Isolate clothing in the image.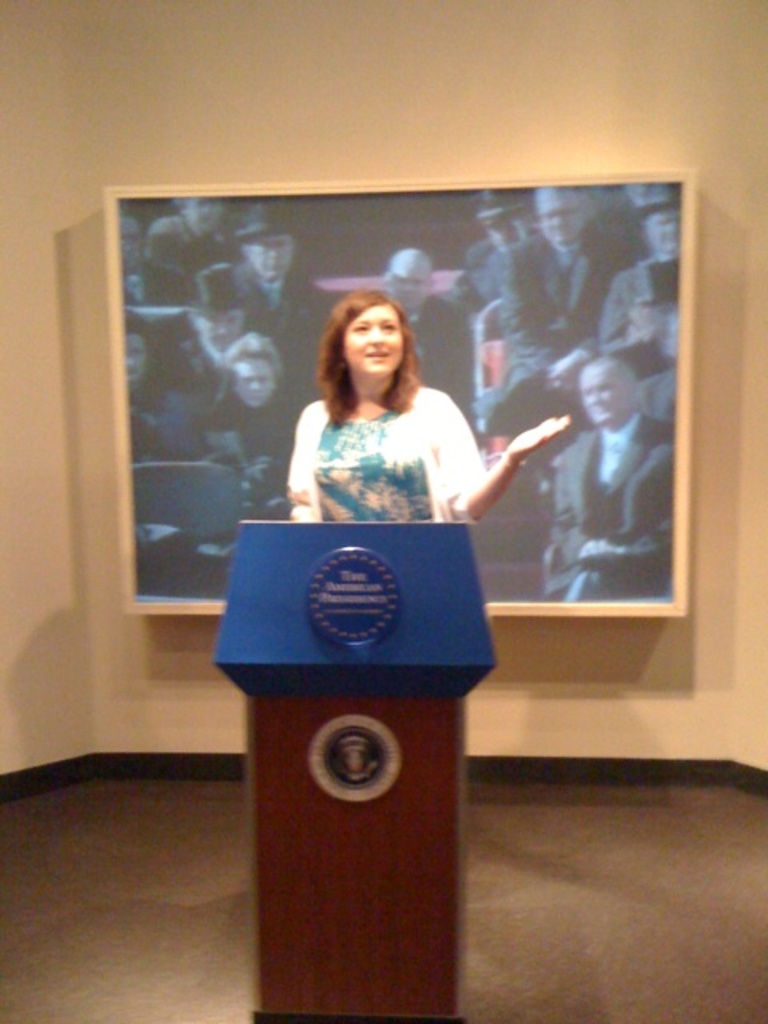
Isolated region: [x1=462, y1=226, x2=536, y2=307].
